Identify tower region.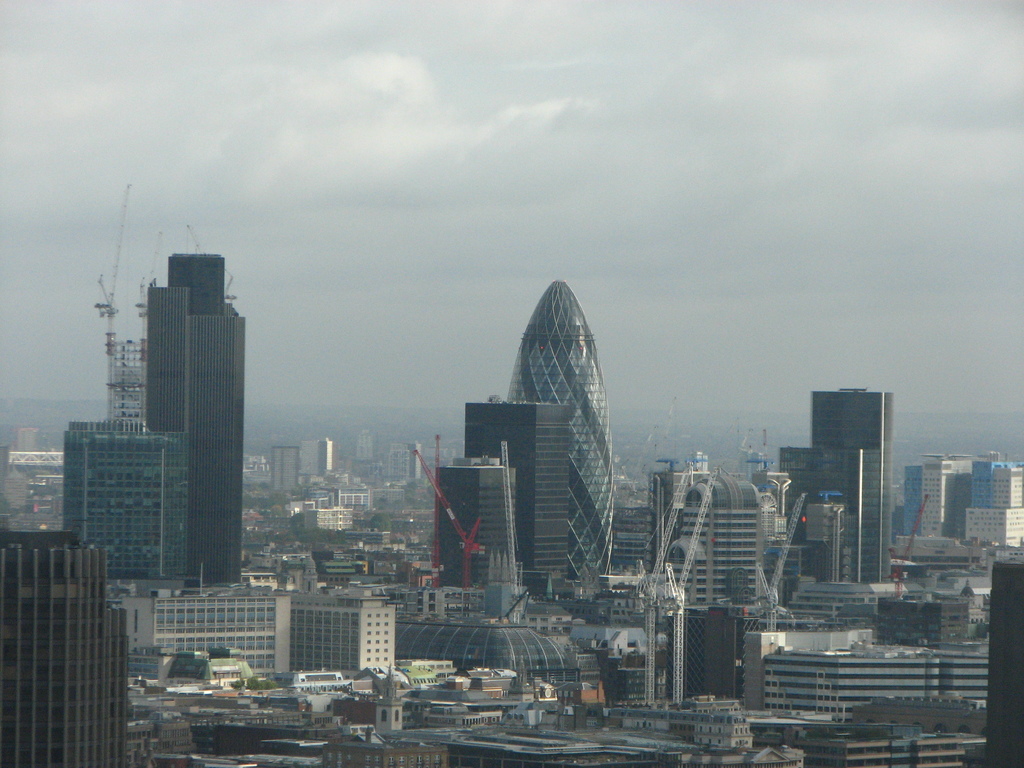
Region: left=510, top=280, right=612, bottom=576.
